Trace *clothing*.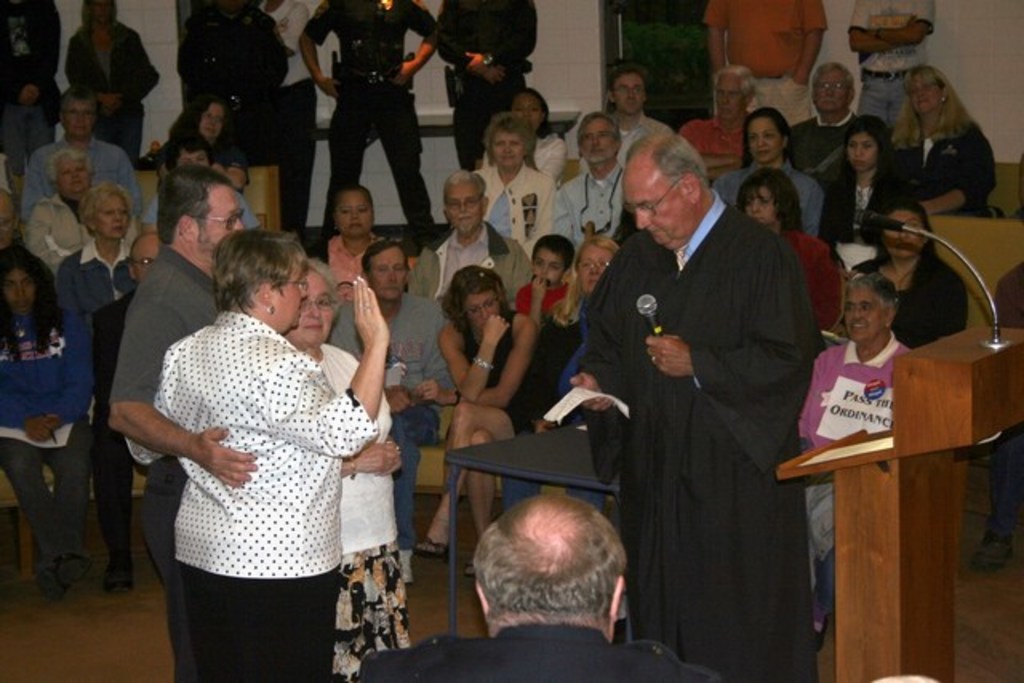
Traced to pyautogui.locateOnScreen(299, 0, 435, 235).
